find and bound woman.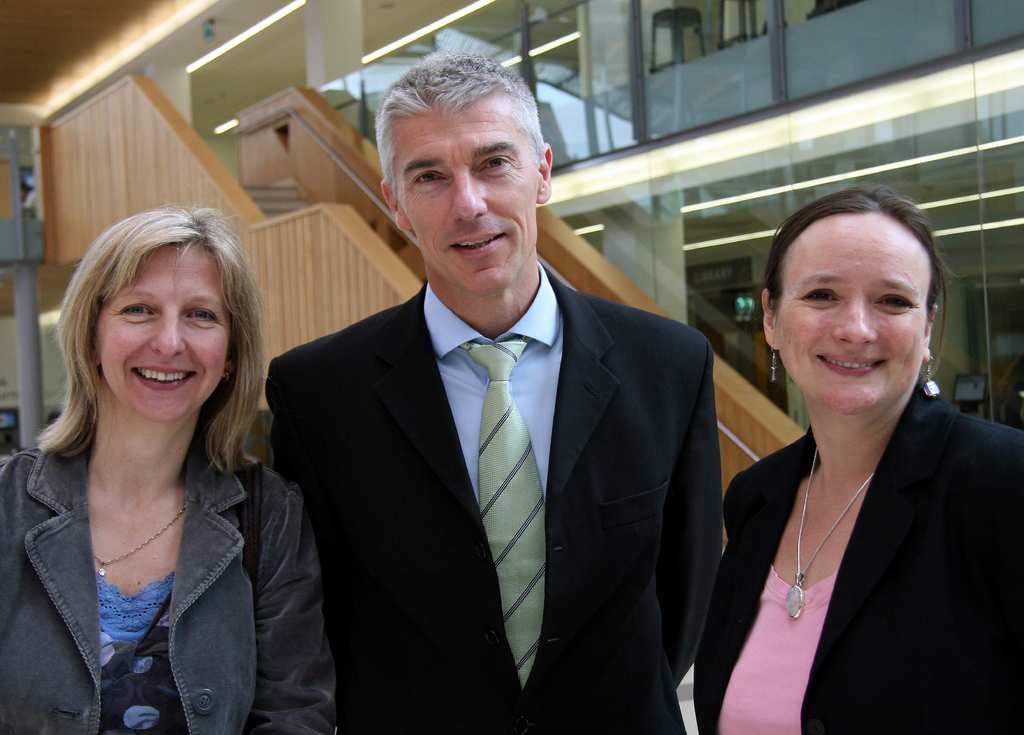
Bound: (691,188,1023,734).
